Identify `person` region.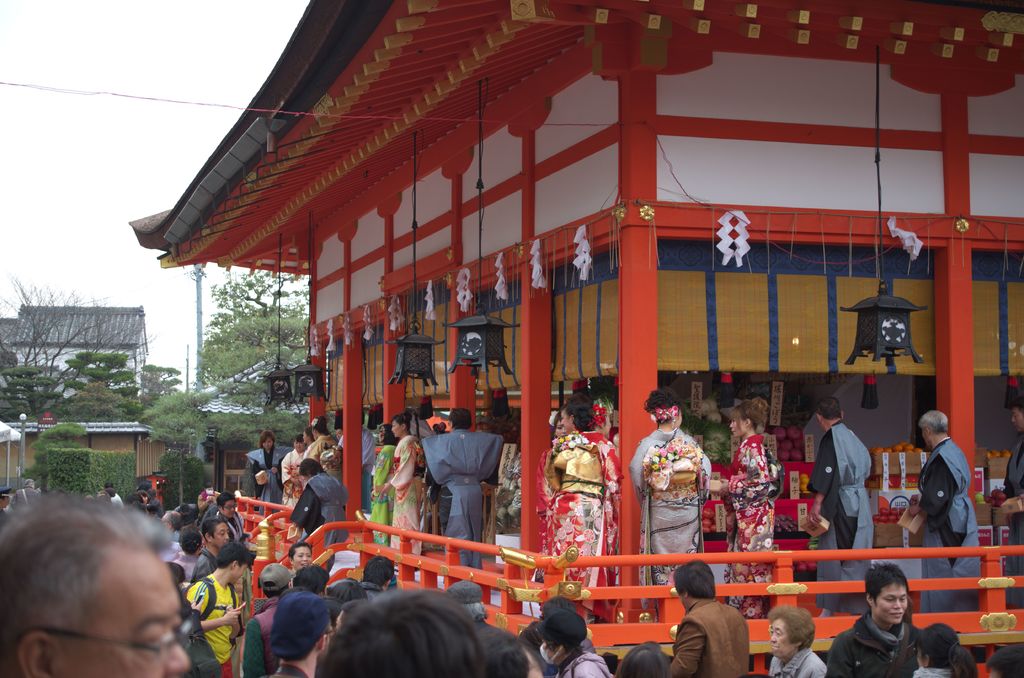
Region: (326, 577, 369, 618).
